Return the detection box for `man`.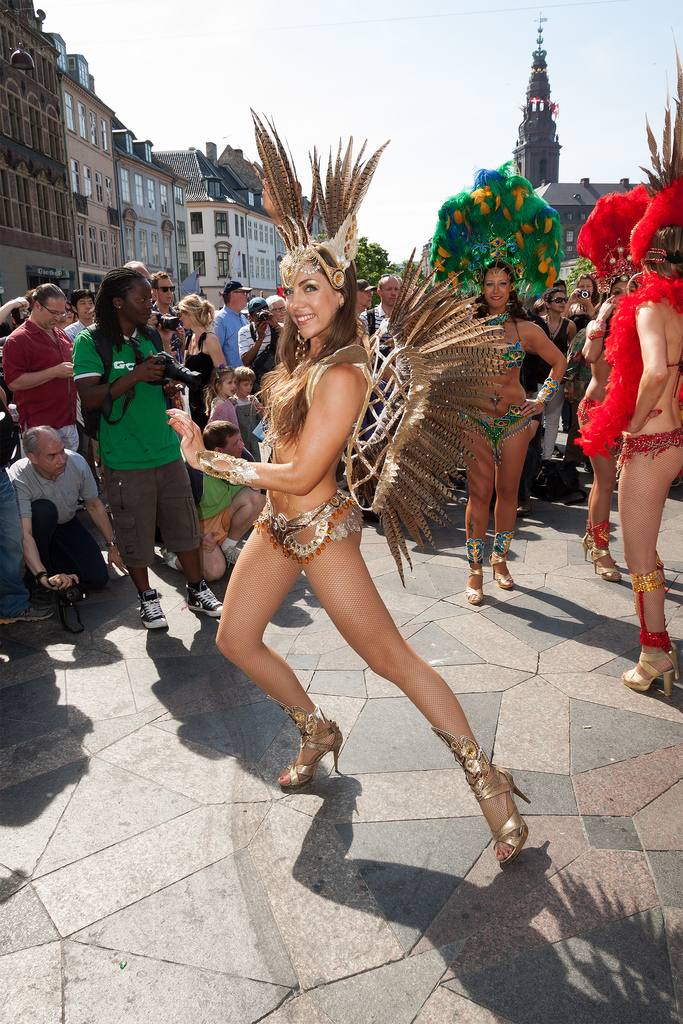
bbox=(220, 275, 258, 371).
